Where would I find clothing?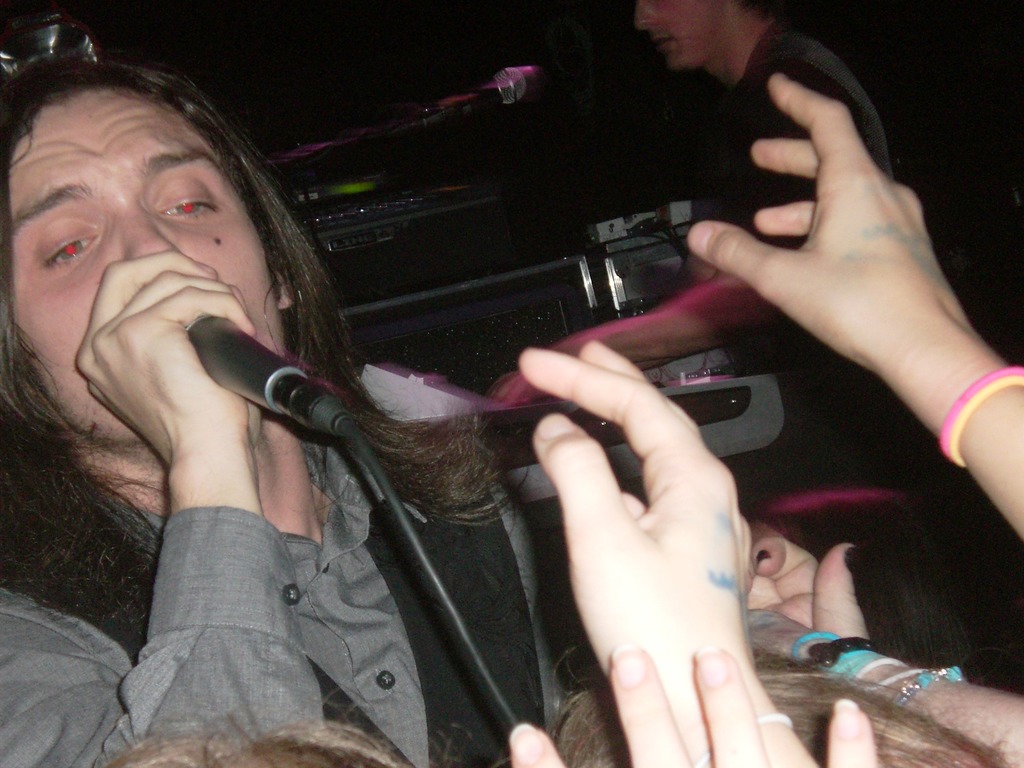
At (x1=1, y1=418, x2=539, y2=765).
